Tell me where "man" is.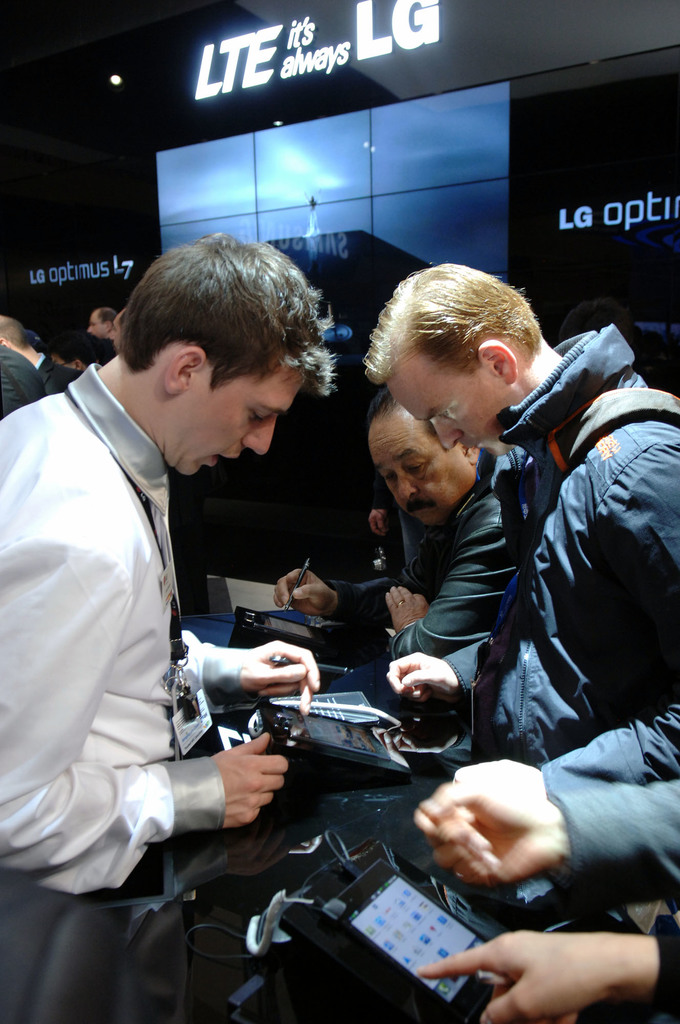
"man" is at bbox=(371, 262, 679, 818).
